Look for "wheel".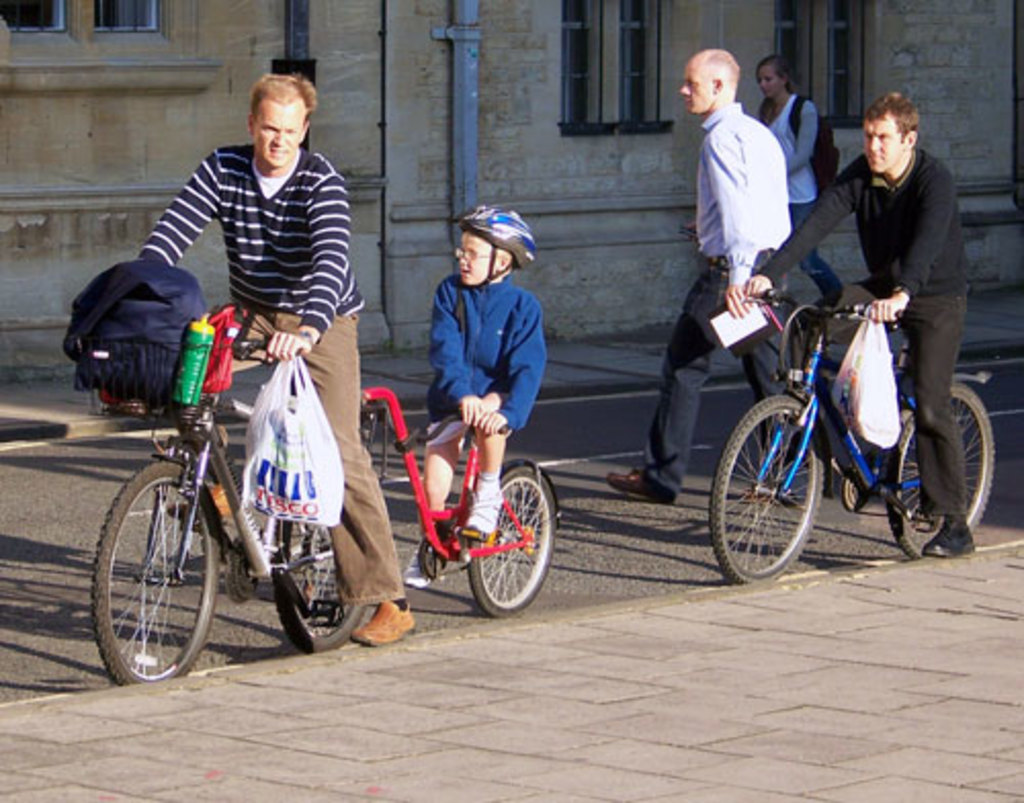
Found: left=272, top=510, right=373, bottom=653.
